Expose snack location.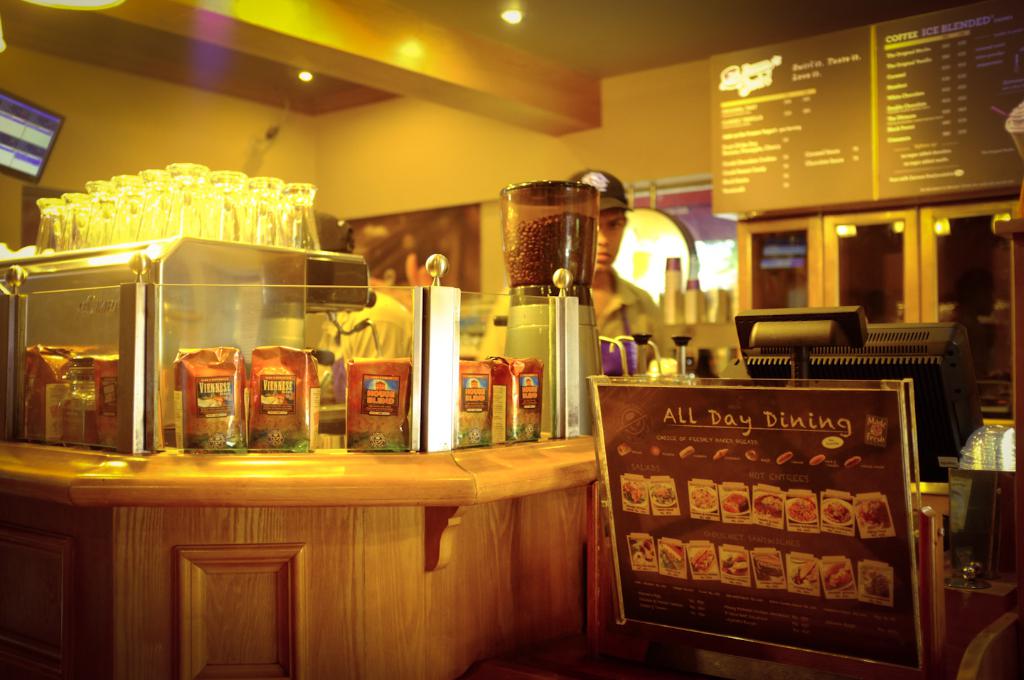
Exposed at l=823, t=502, r=850, b=522.
